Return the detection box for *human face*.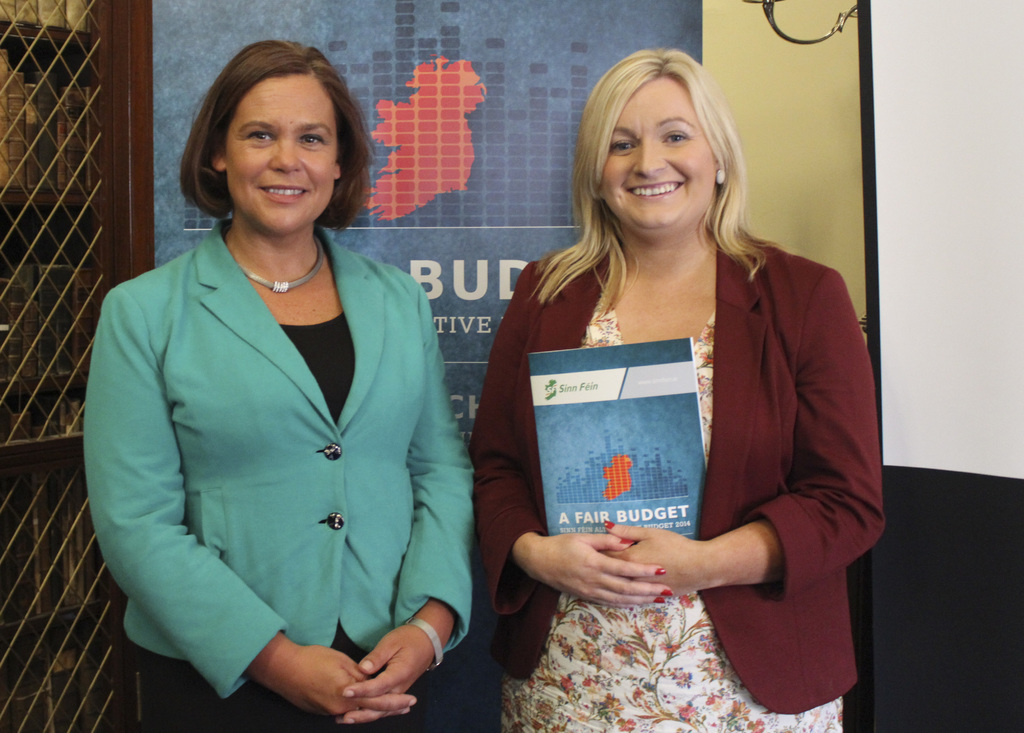
left=218, top=68, right=339, bottom=241.
